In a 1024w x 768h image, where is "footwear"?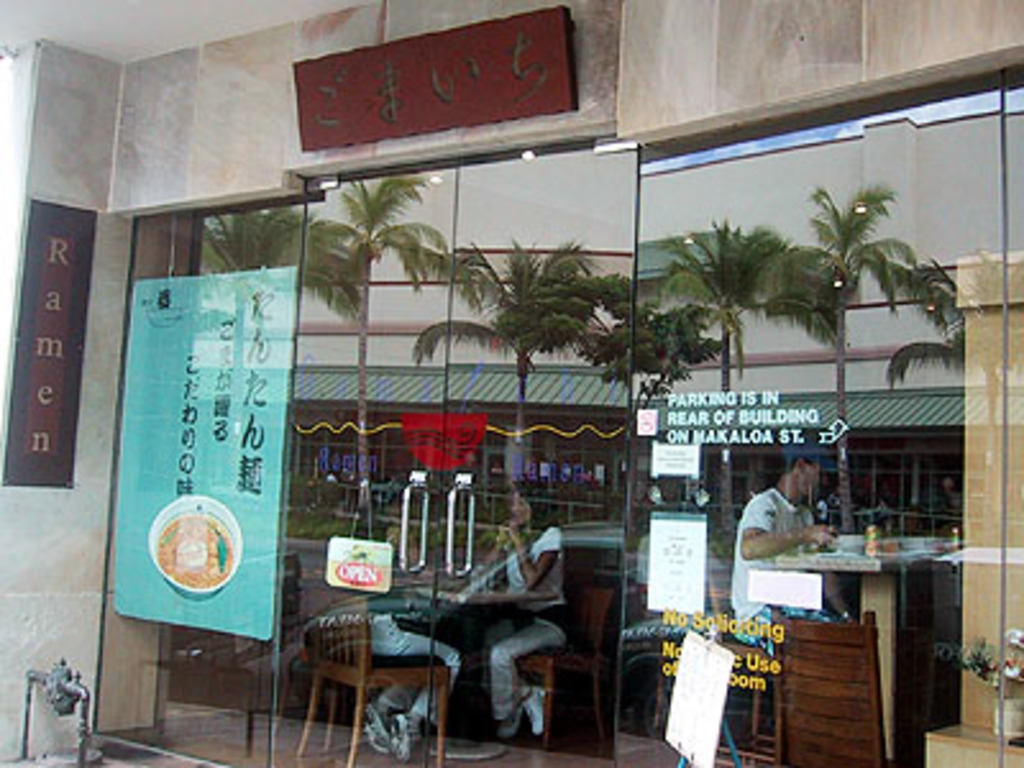
366, 699, 387, 758.
